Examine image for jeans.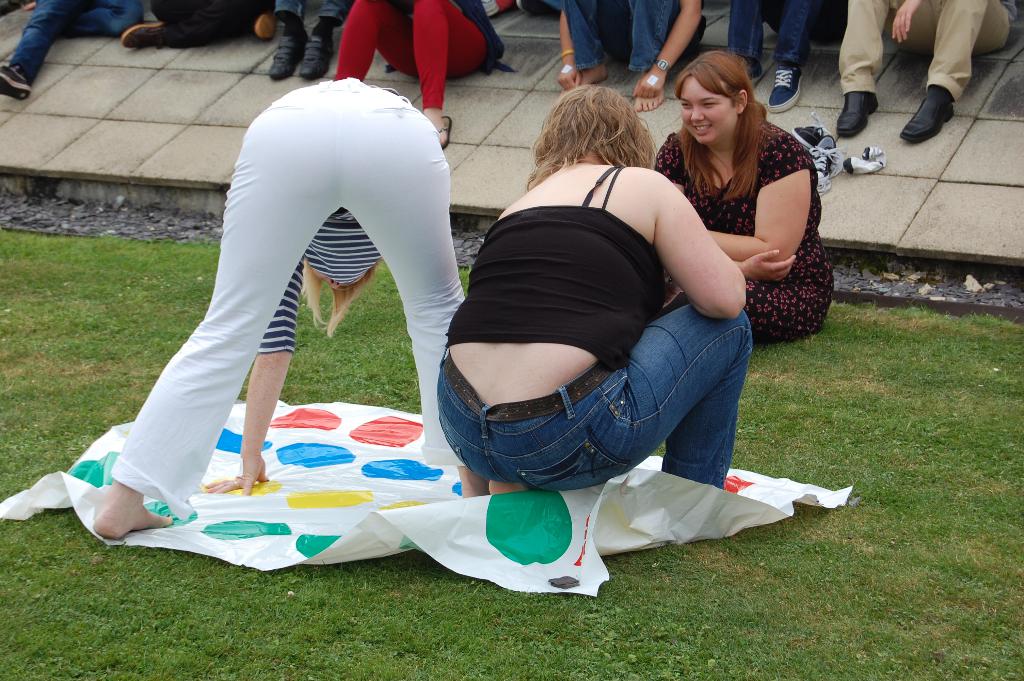
Examination result: [12,0,148,80].
